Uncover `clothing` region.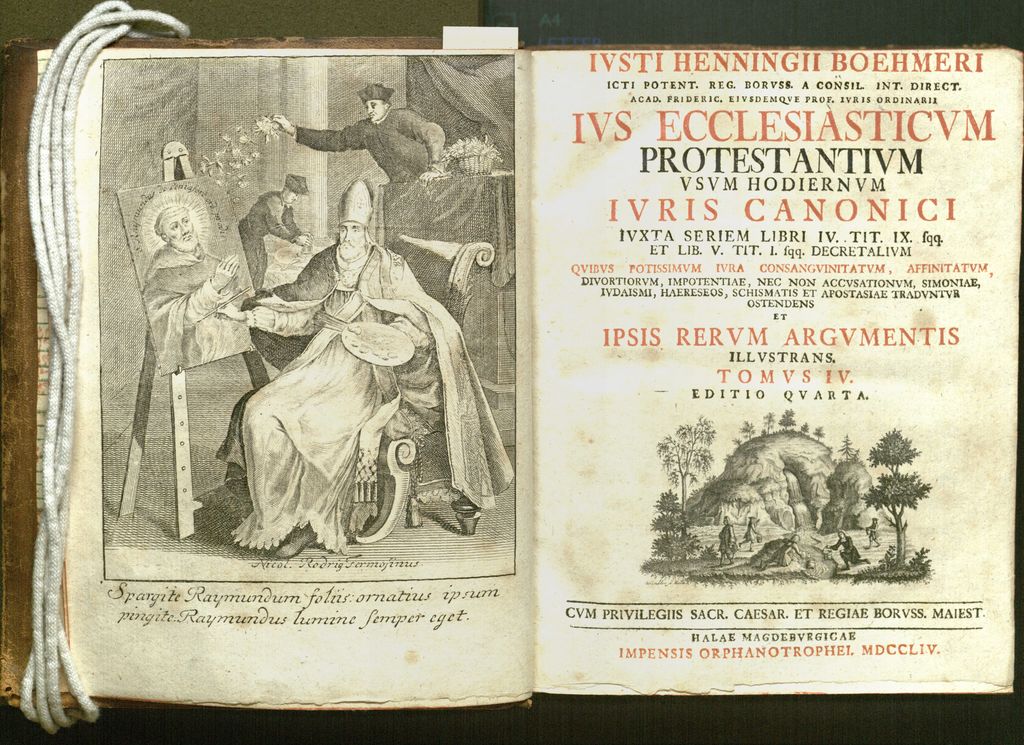
Uncovered: [x1=294, y1=106, x2=447, y2=186].
